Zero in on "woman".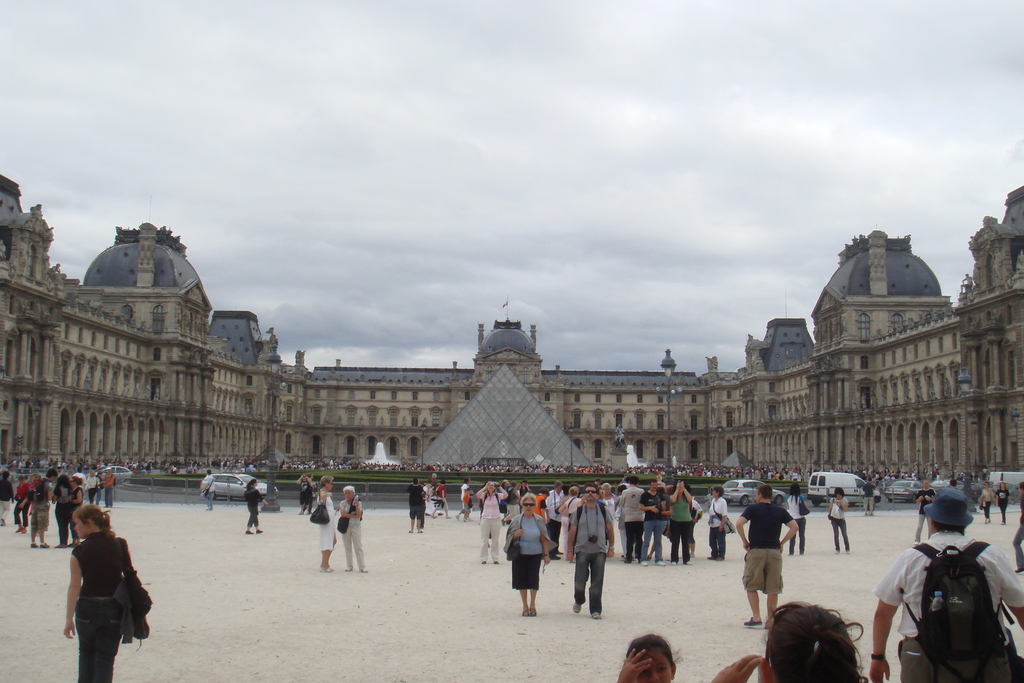
Zeroed in: (556, 488, 580, 525).
